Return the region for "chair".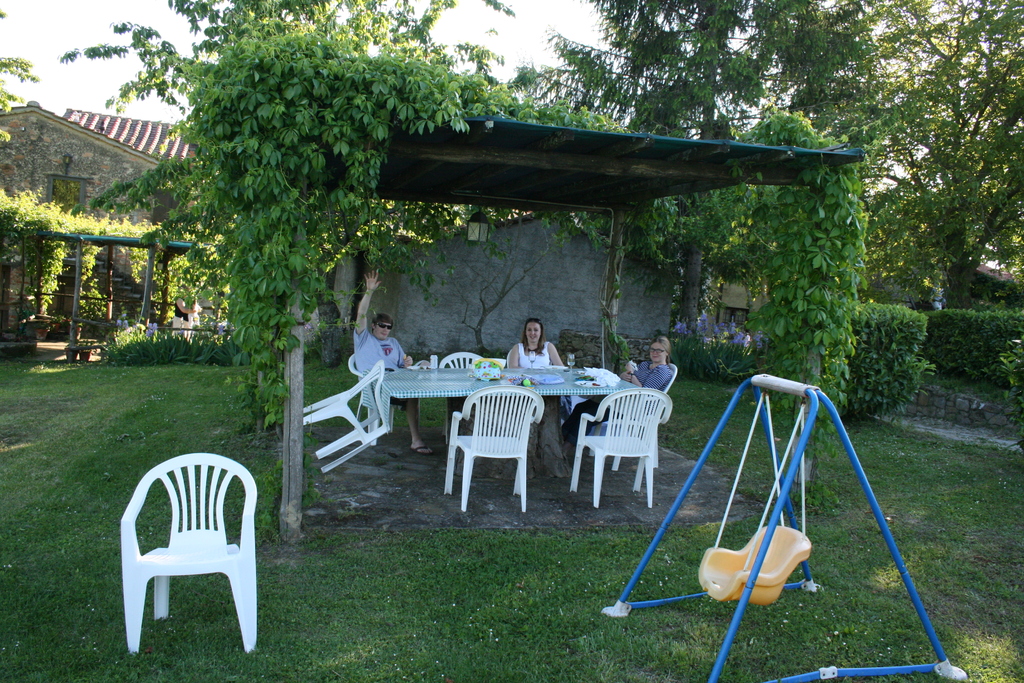
locate(435, 349, 501, 425).
